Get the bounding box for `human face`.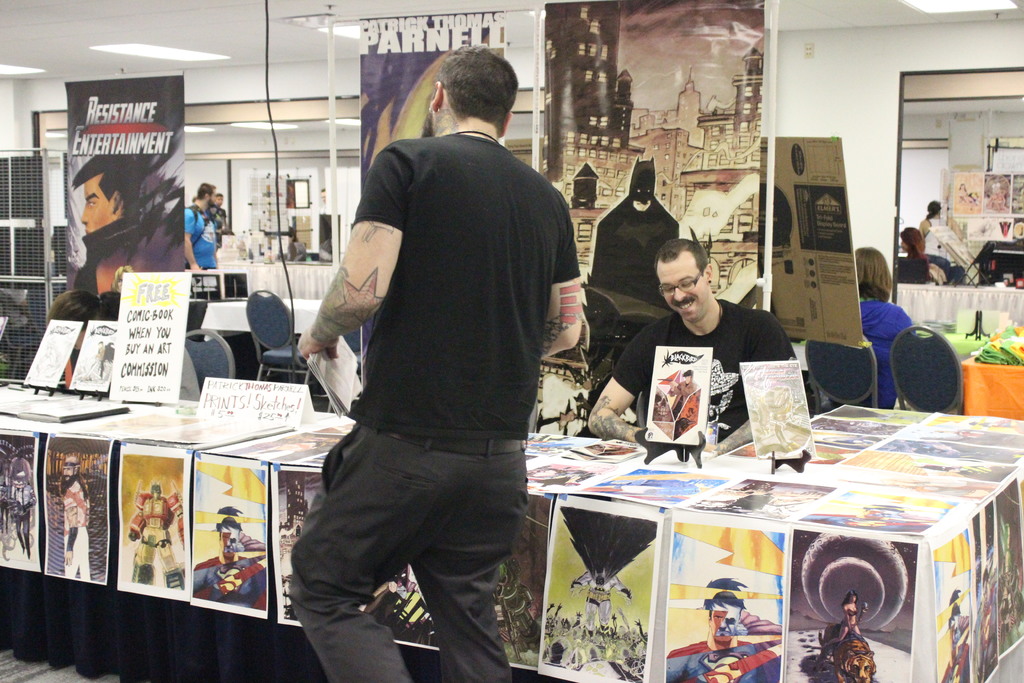
[x1=708, y1=602, x2=740, y2=646].
